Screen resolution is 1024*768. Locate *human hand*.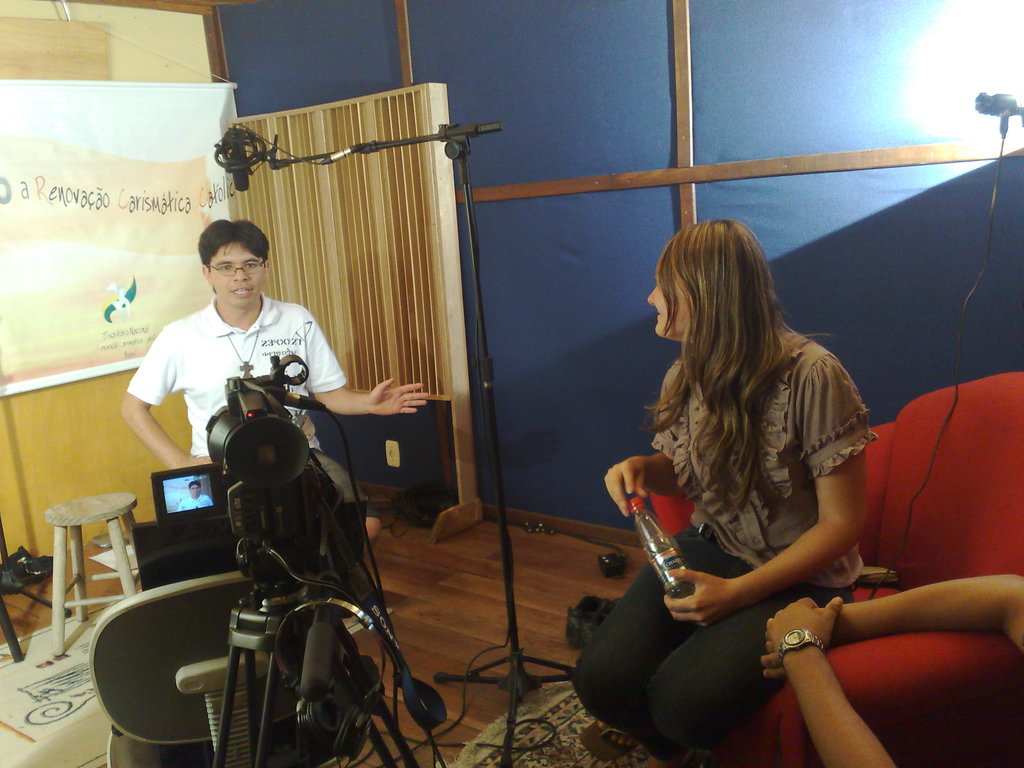
169, 454, 212, 471.
